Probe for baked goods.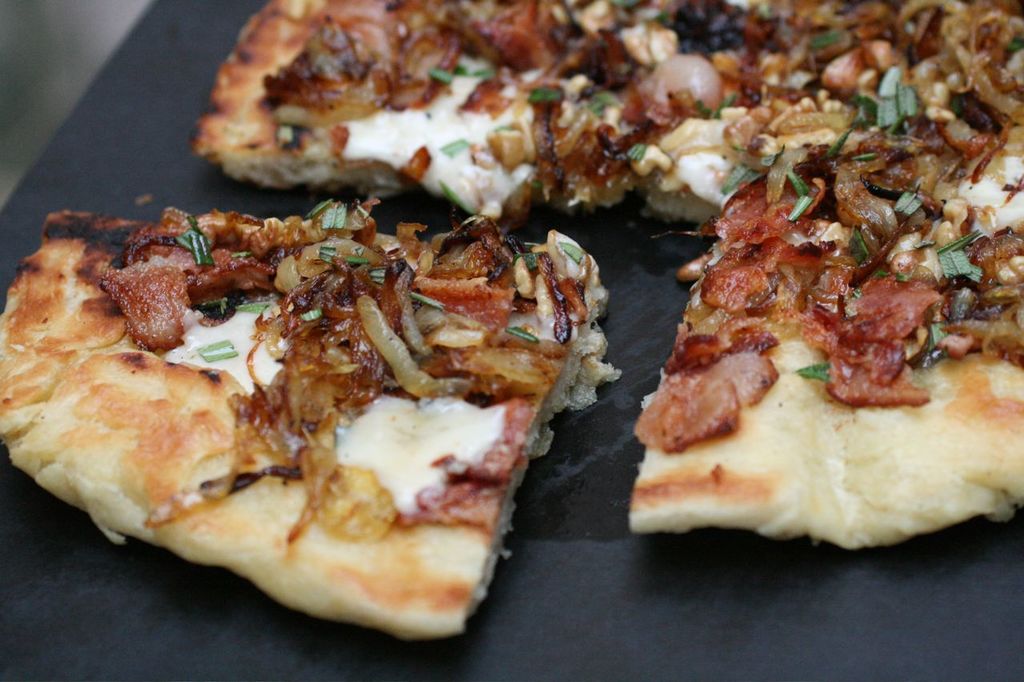
Probe result: detection(192, 0, 1023, 552).
